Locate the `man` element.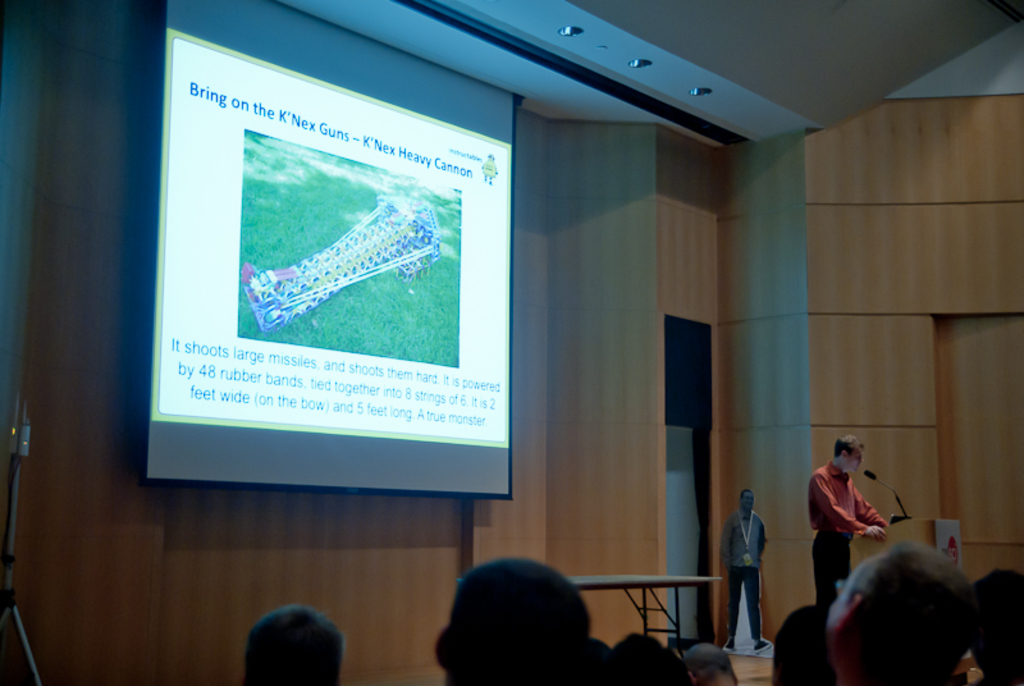
Element bbox: <box>723,489,768,654</box>.
